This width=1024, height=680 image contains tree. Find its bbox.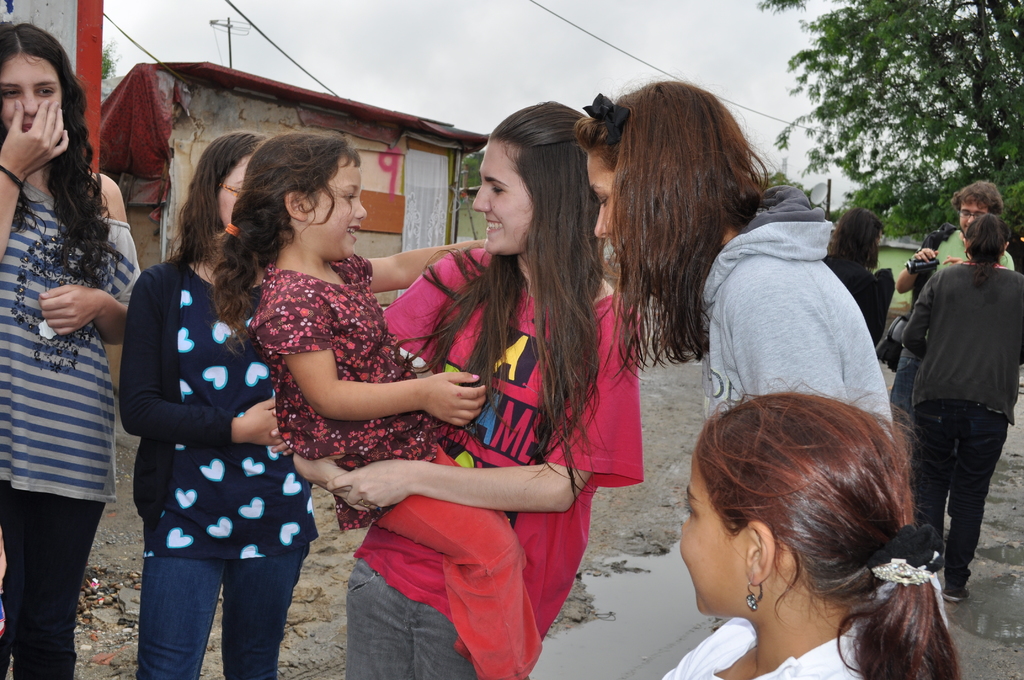
region(99, 32, 119, 106).
